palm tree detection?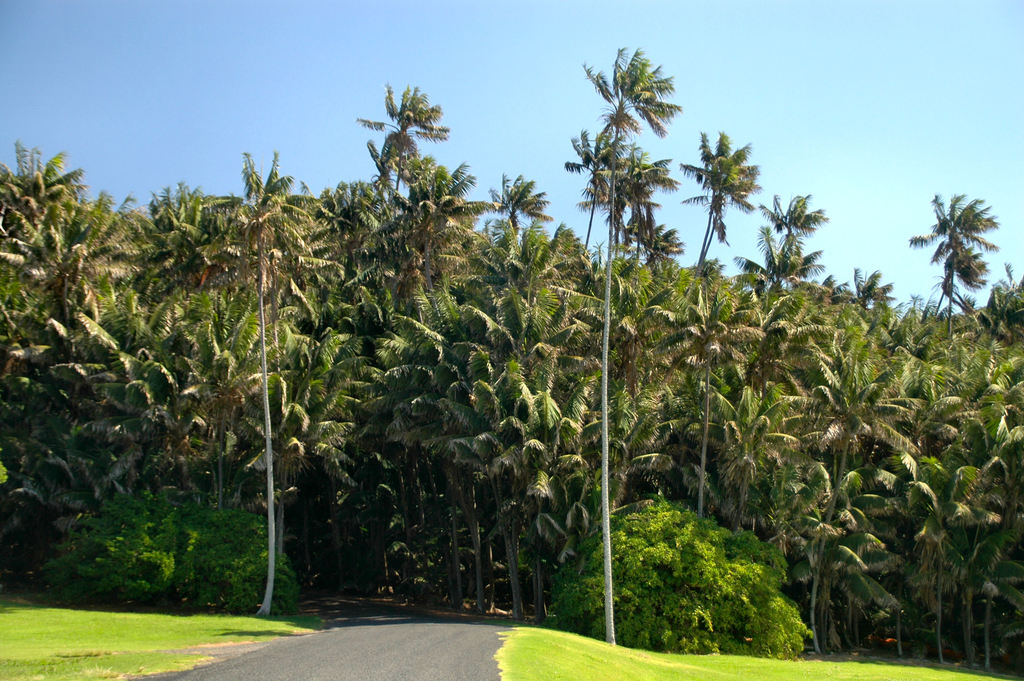
detection(493, 174, 536, 255)
